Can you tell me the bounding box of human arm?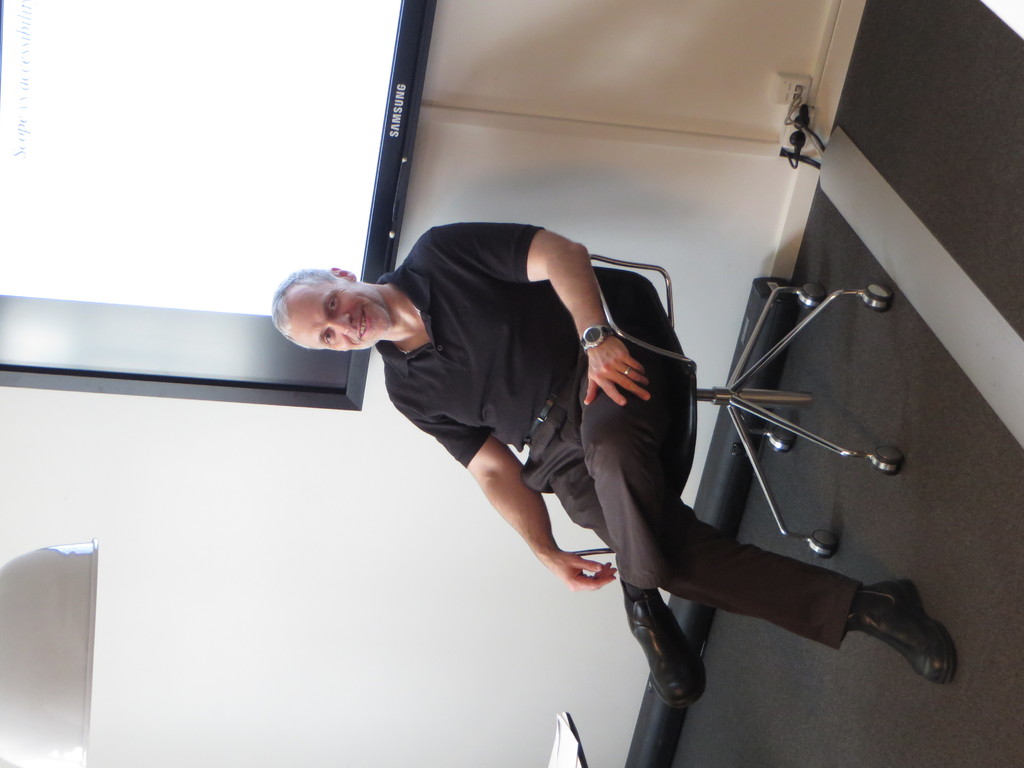
bbox=(431, 223, 658, 408).
